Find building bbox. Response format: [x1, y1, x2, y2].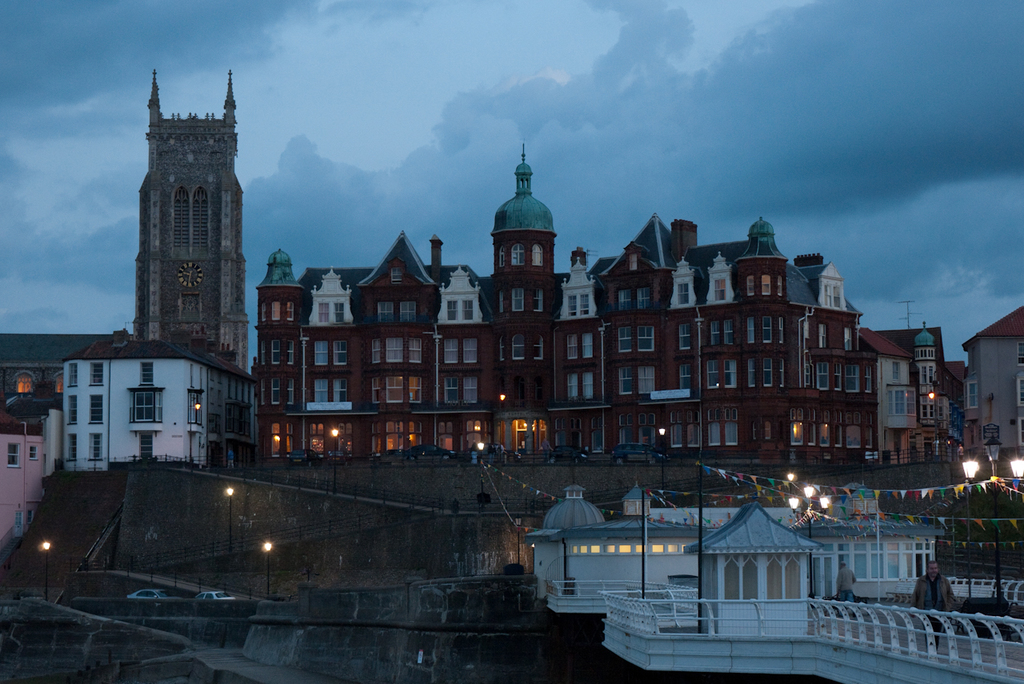
[879, 325, 966, 461].
